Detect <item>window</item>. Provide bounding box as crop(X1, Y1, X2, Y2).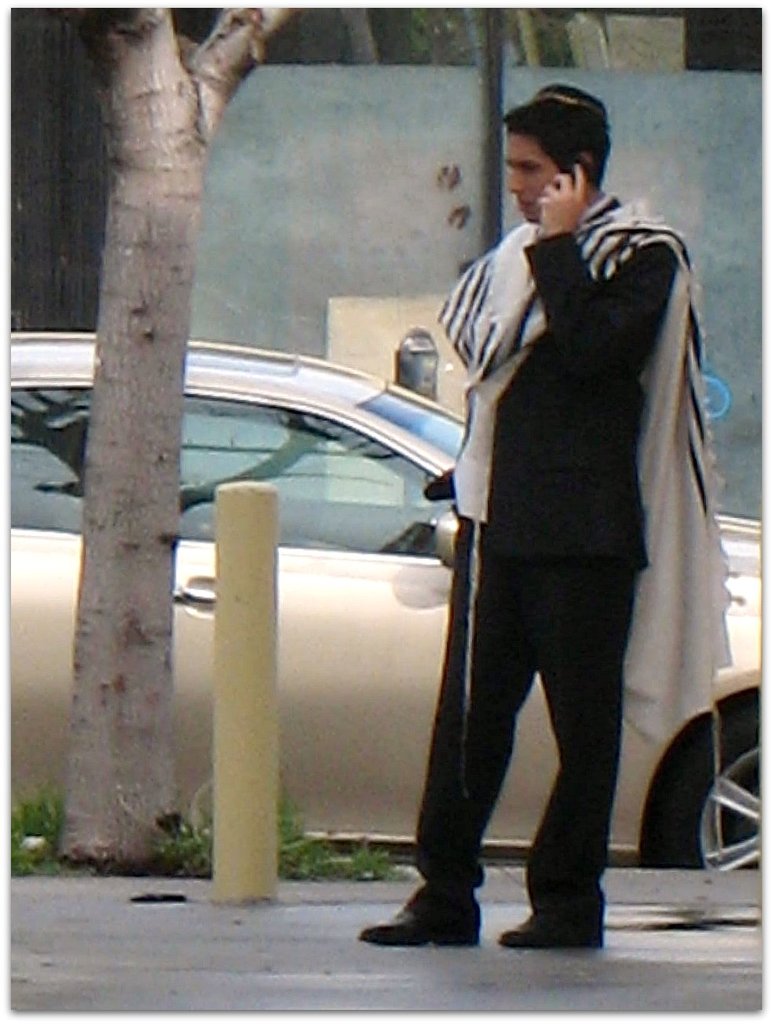
crop(178, 395, 459, 552).
